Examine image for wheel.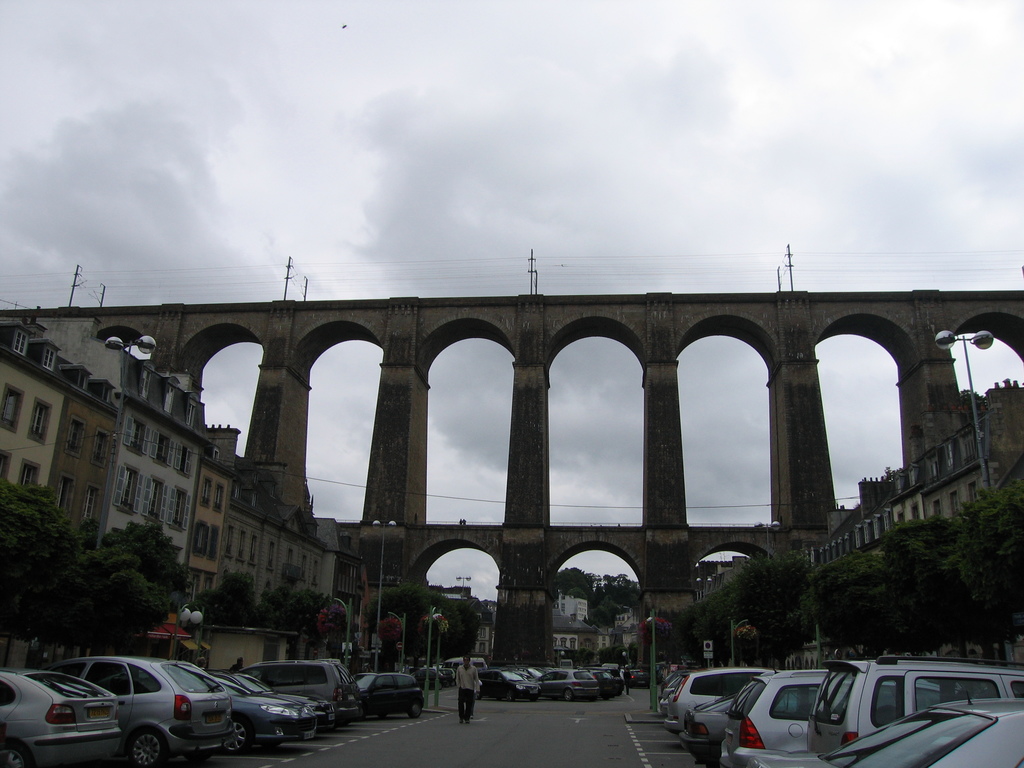
Examination result: 563/688/573/701.
